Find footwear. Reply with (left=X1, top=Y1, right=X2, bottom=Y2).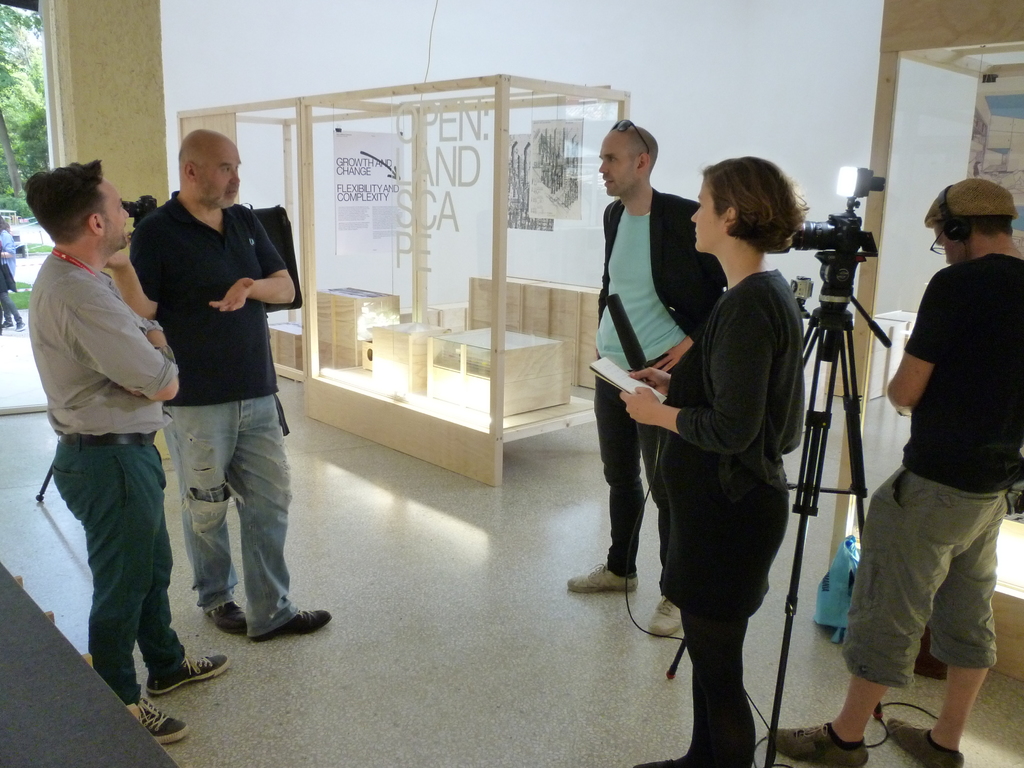
(left=562, top=564, right=634, bottom=589).
